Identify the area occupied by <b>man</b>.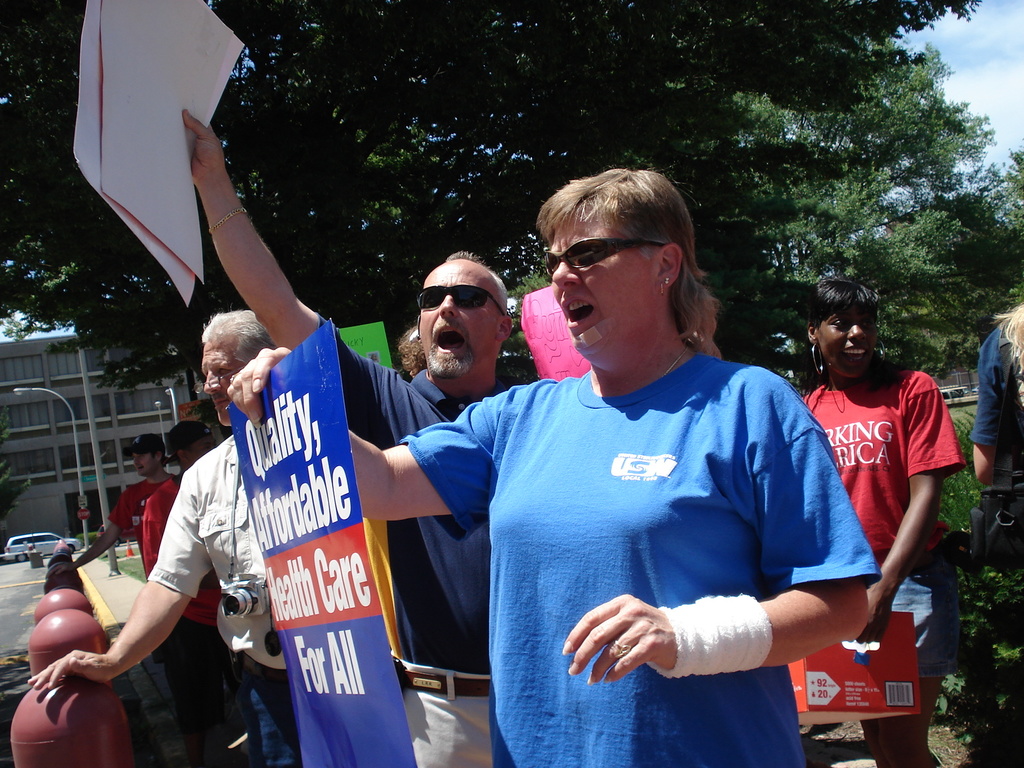
Area: l=29, t=310, r=301, b=767.
